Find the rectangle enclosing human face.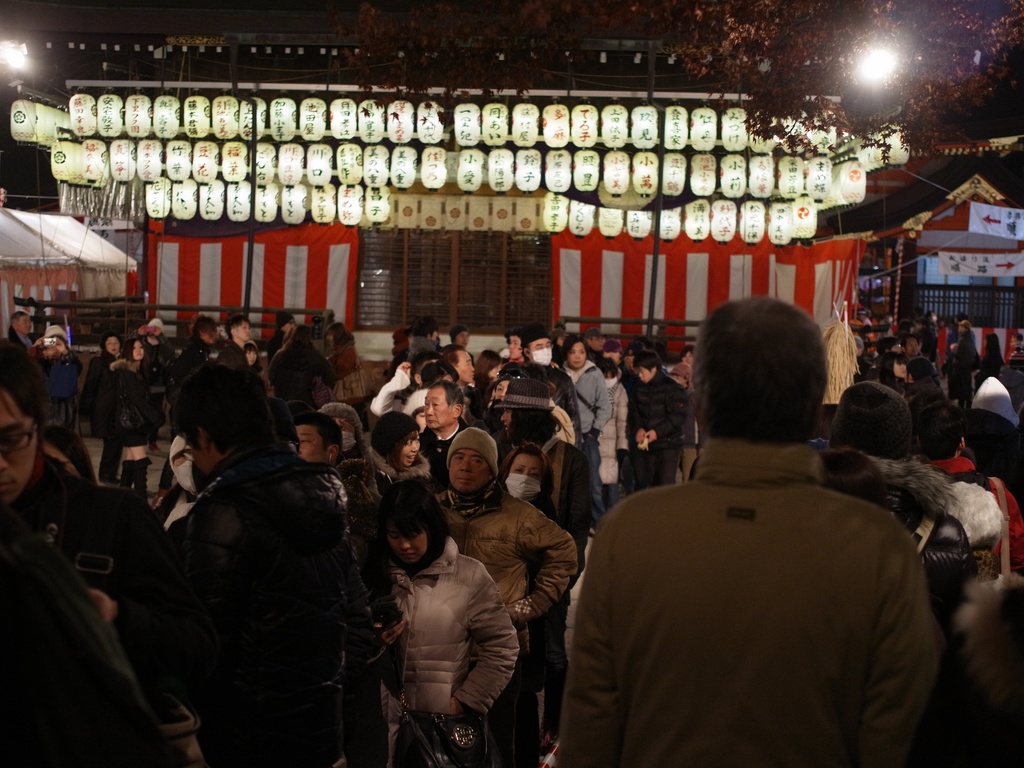
x1=684 y1=353 x2=694 y2=365.
